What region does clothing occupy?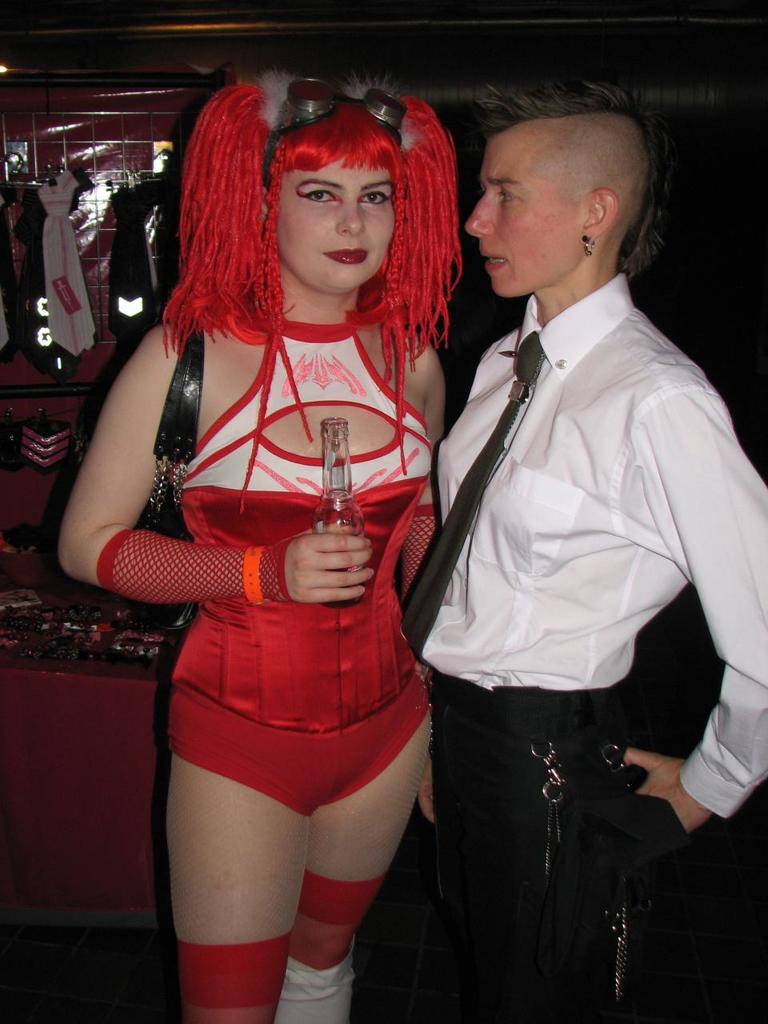
33:175:93:355.
